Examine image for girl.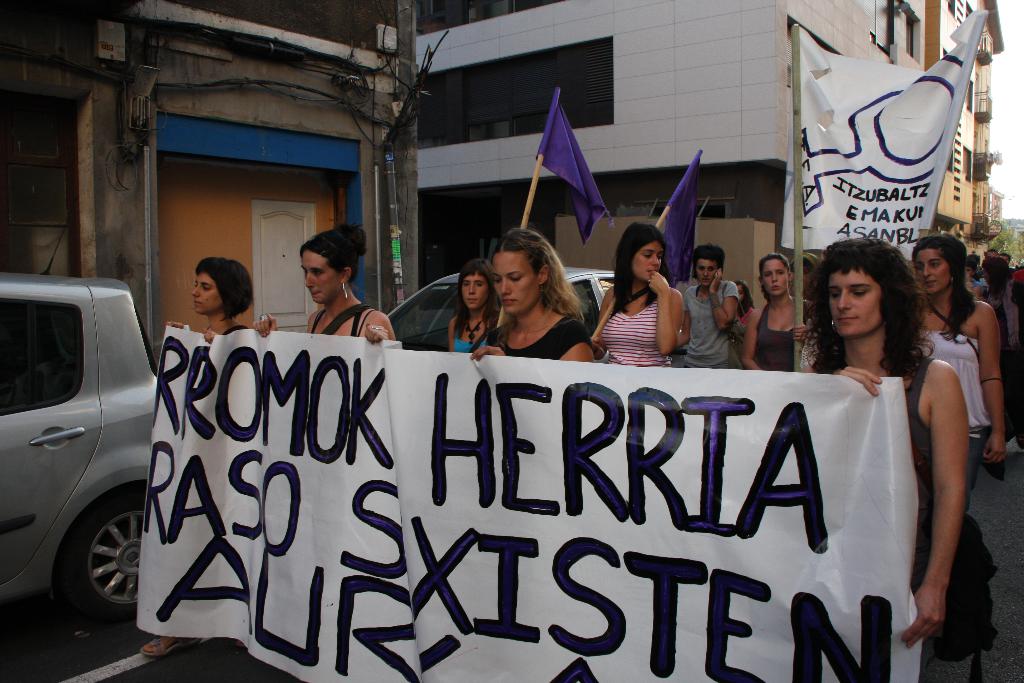
Examination result: box=[579, 229, 680, 374].
